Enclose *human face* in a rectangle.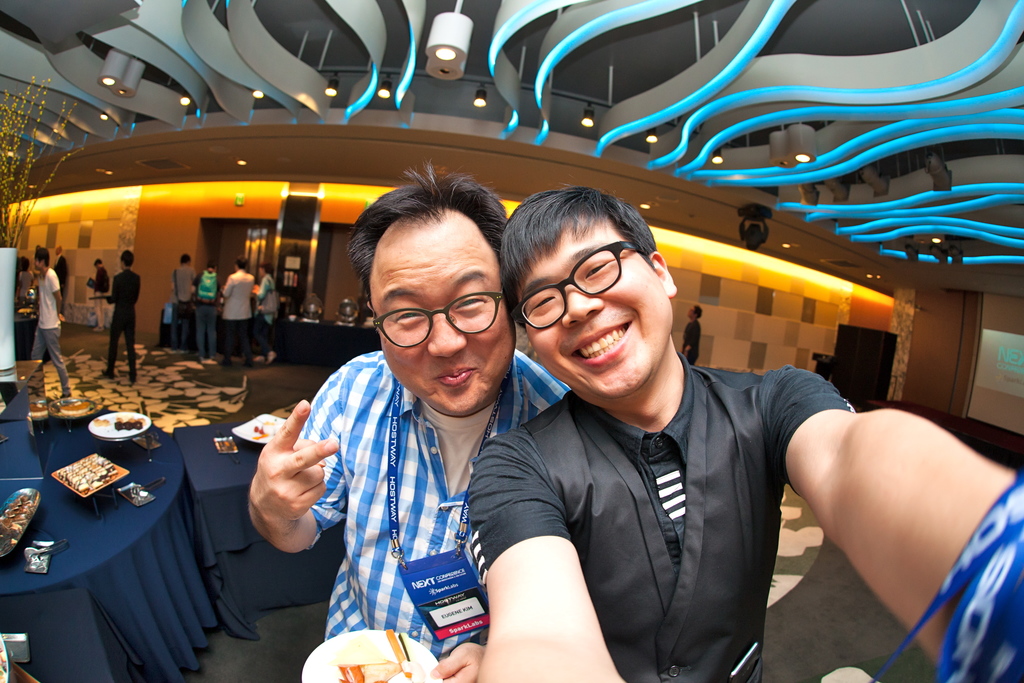
BBox(371, 238, 518, 415).
